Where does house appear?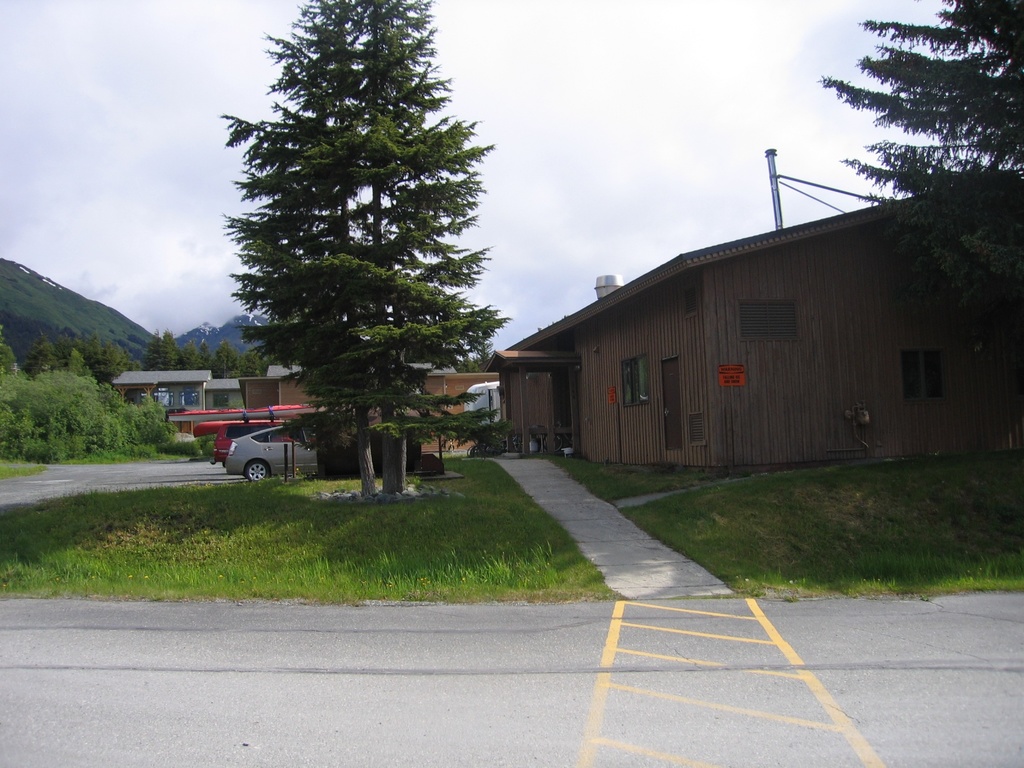
Appears at {"x1": 205, "y1": 369, "x2": 248, "y2": 410}.
